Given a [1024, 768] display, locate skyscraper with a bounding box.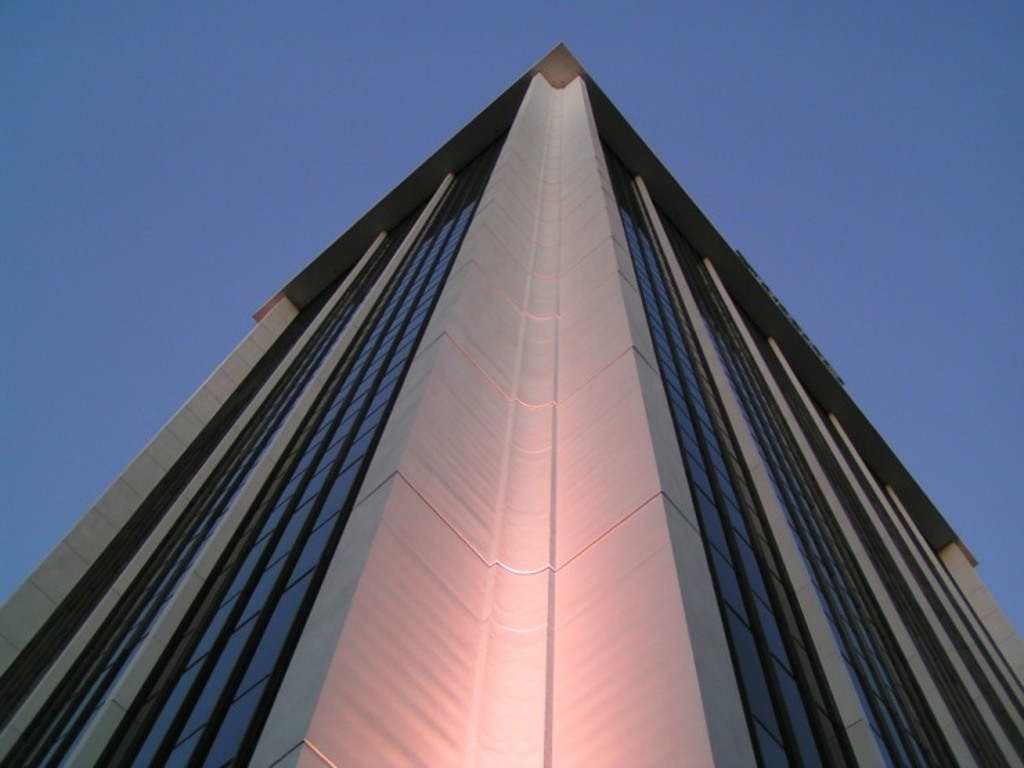
Located: rect(0, 22, 1013, 767).
